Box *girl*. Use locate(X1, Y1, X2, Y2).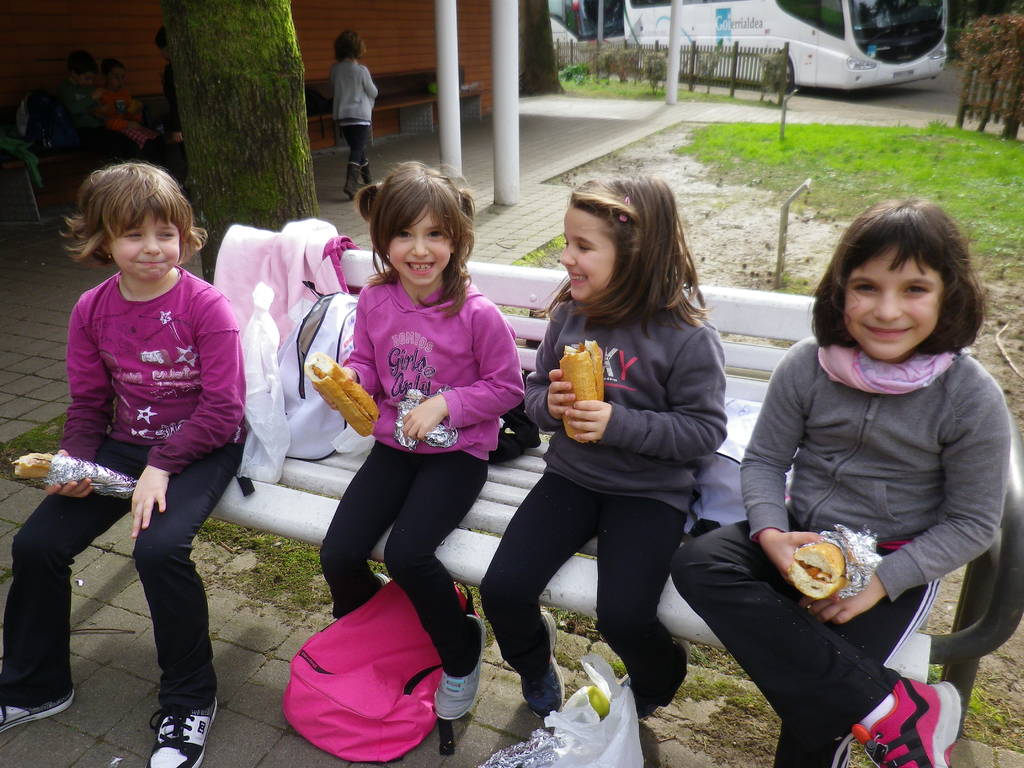
locate(478, 175, 726, 723).
